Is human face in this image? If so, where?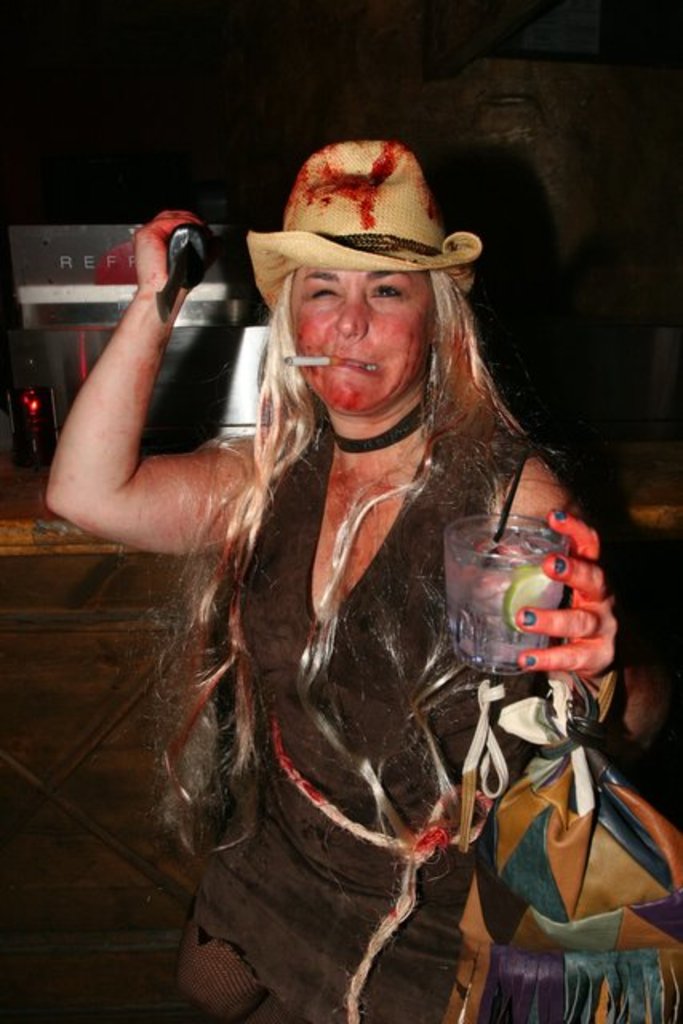
Yes, at locate(291, 267, 432, 414).
